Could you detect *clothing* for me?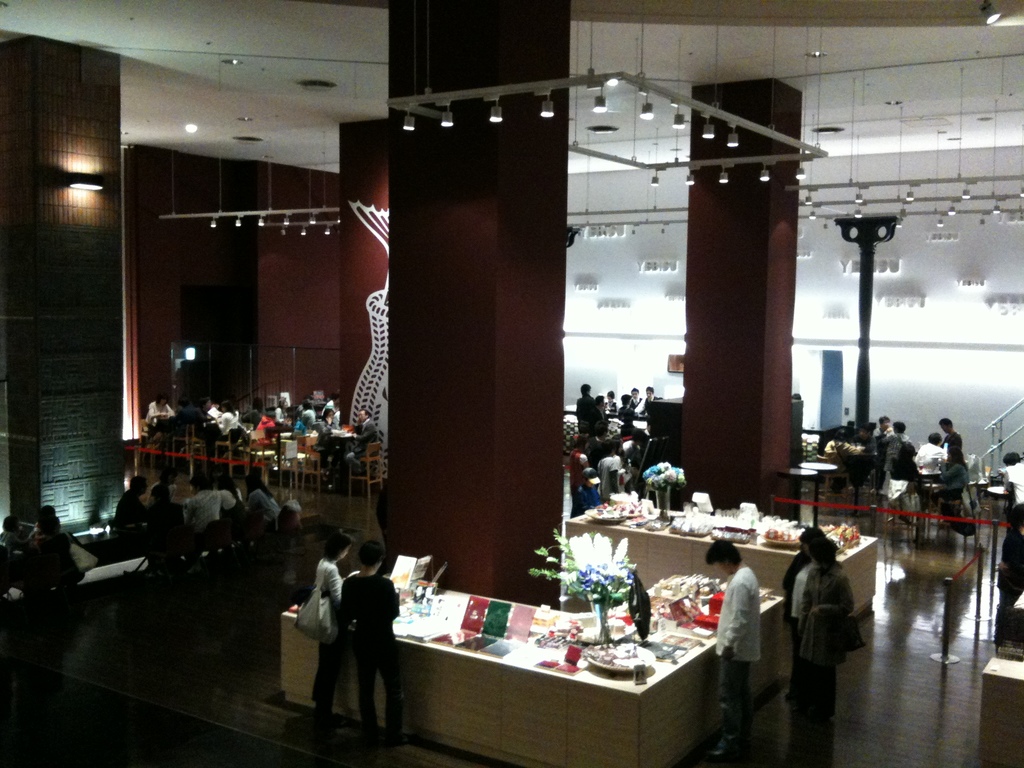
Detection result: x1=156, y1=502, x2=187, y2=544.
